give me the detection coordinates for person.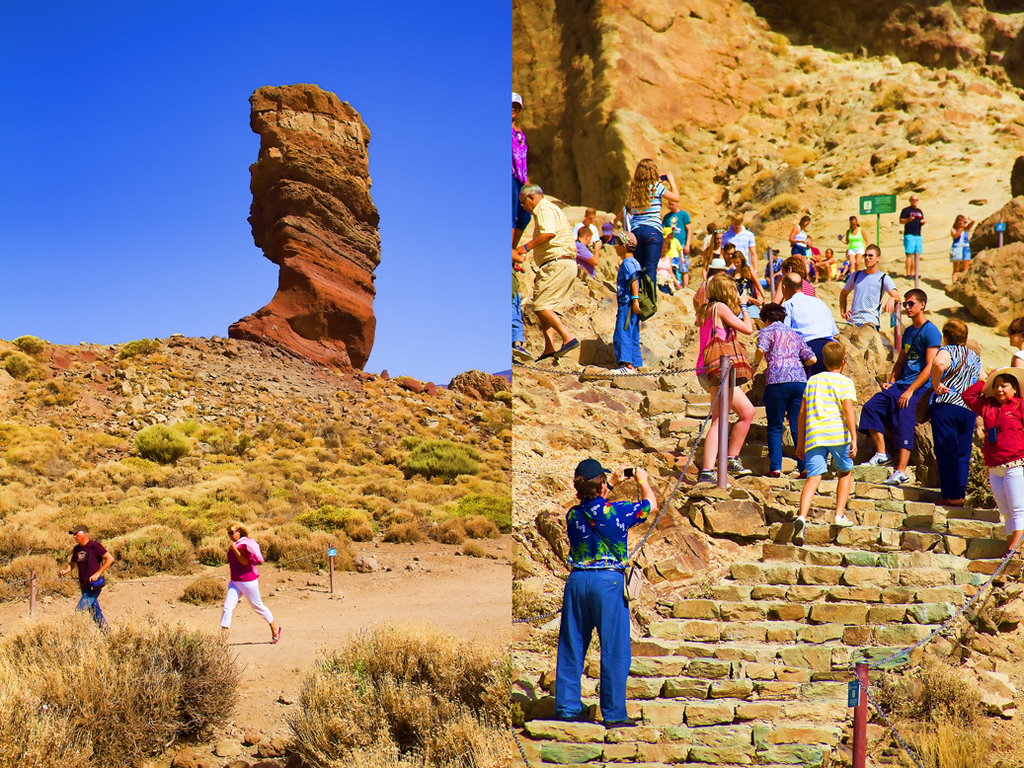
{"x1": 215, "y1": 524, "x2": 279, "y2": 643}.
